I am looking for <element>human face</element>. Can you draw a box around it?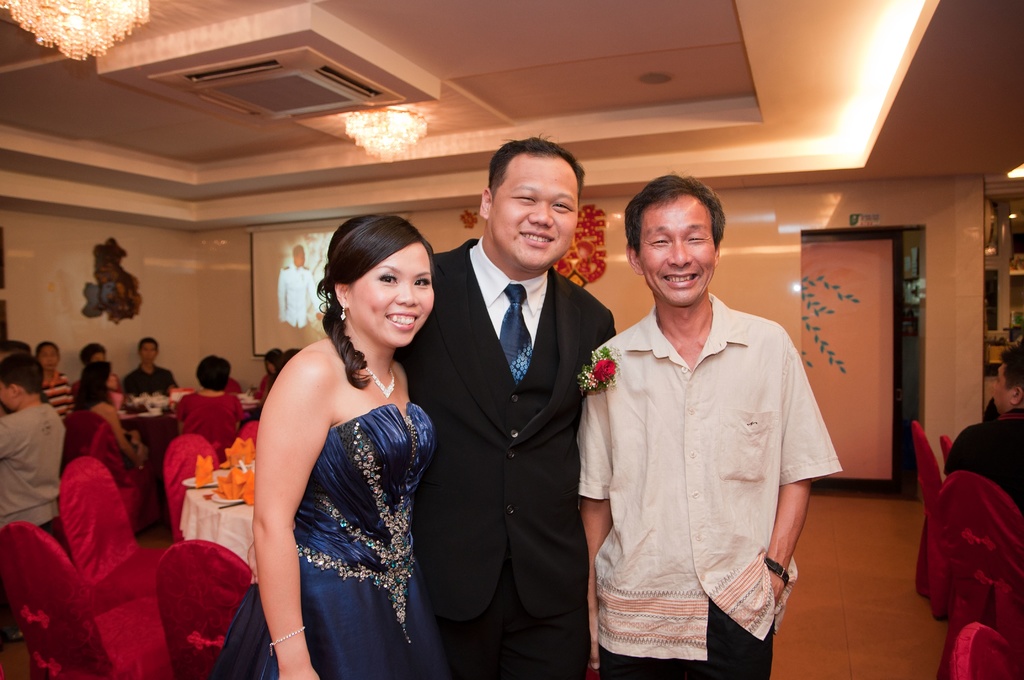
Sure, the bounding box is box(492, 156, 576, 276).
